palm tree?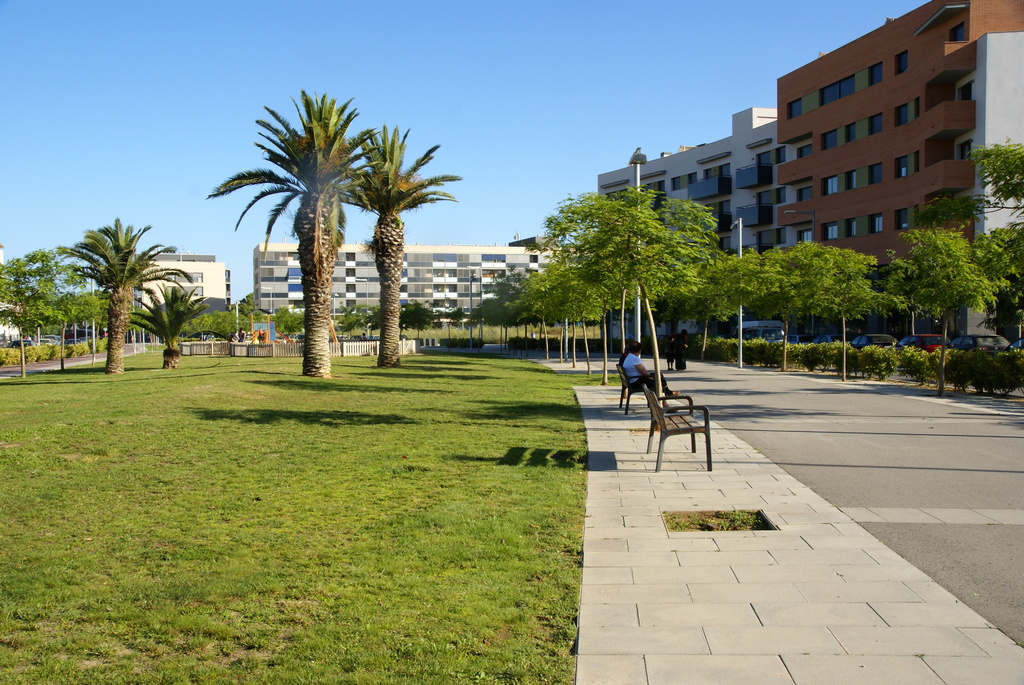
(x1=857, y1=231, x2=980, y2=359)
